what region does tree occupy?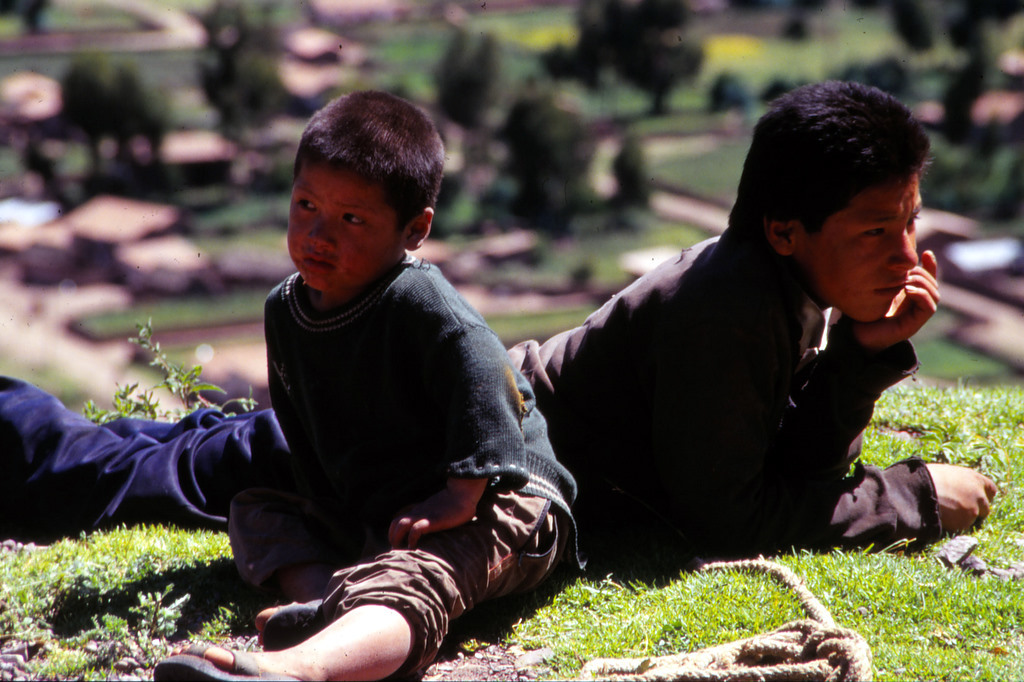
{"x1": 142, "y1": 83, "x2": 180, "y2": 169}.
